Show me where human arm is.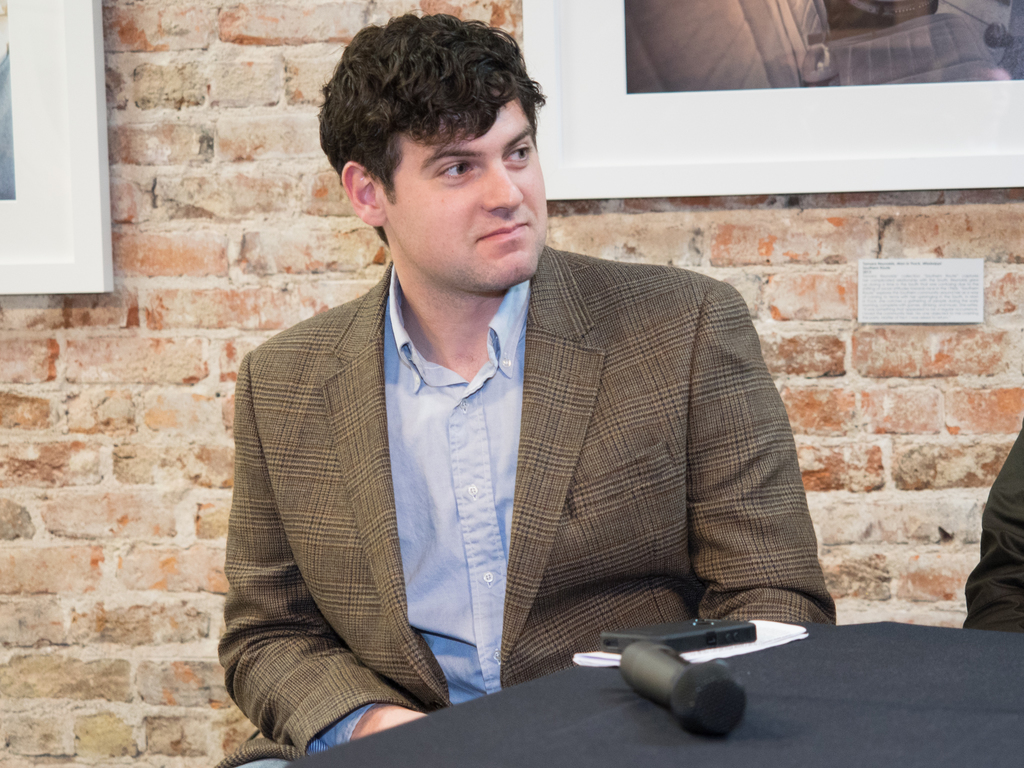
human arm is at <box>964,424,1023,634</box>.
